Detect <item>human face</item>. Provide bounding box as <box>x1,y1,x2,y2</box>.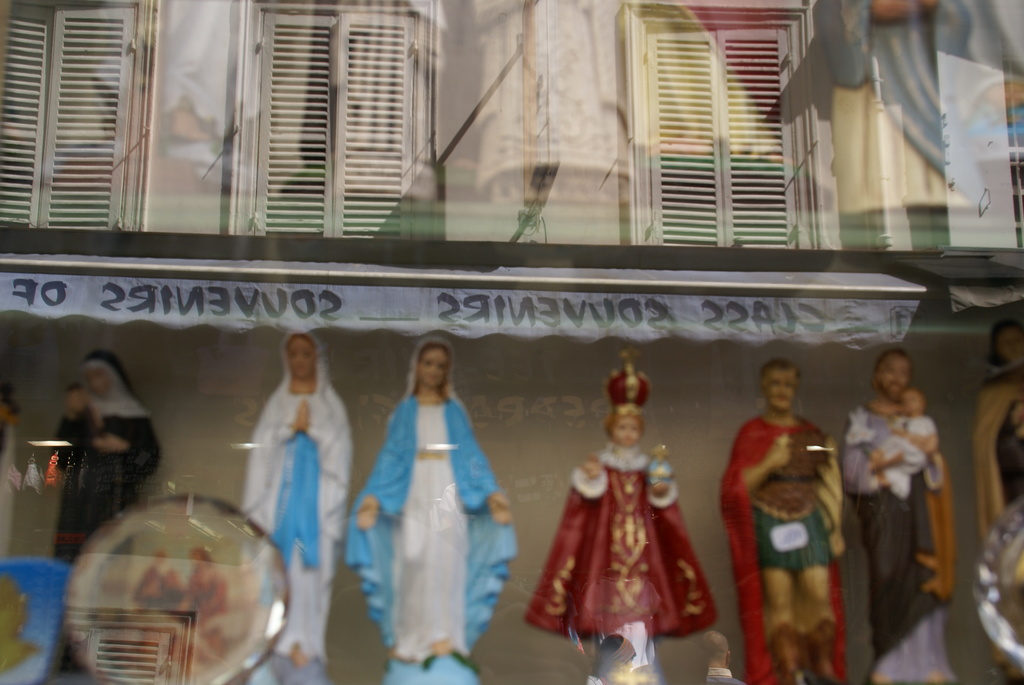
<box>87,363,107,400</box>.
